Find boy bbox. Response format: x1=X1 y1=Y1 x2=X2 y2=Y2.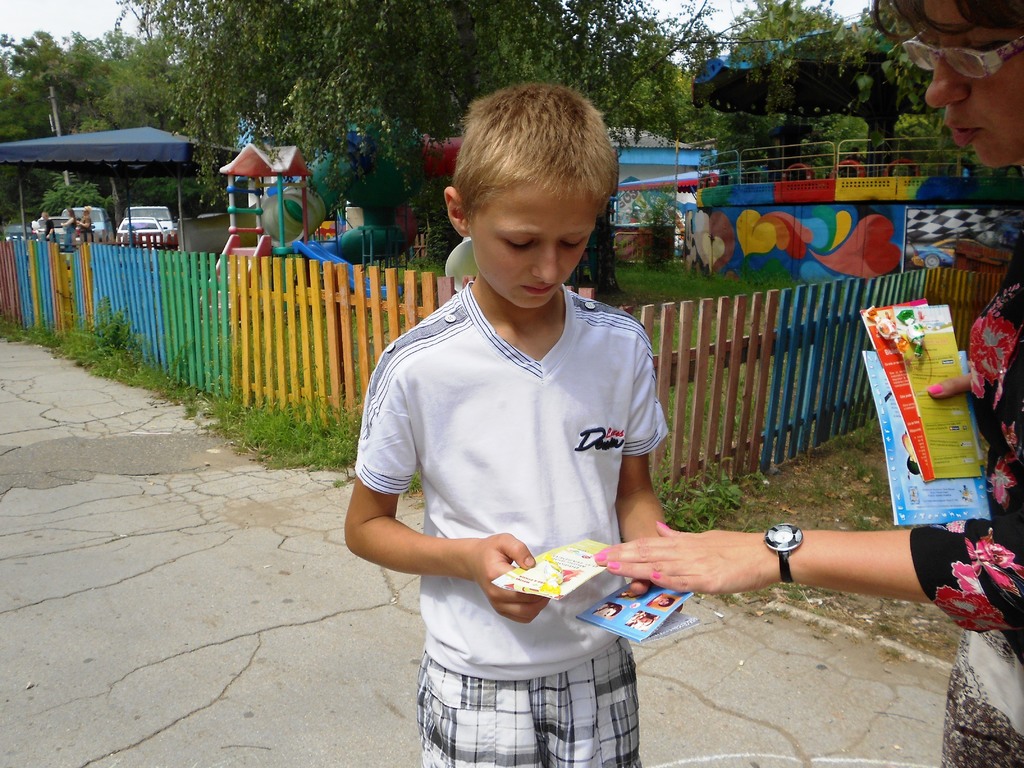
x1=357 y1=82 x2=677 y2=767.
